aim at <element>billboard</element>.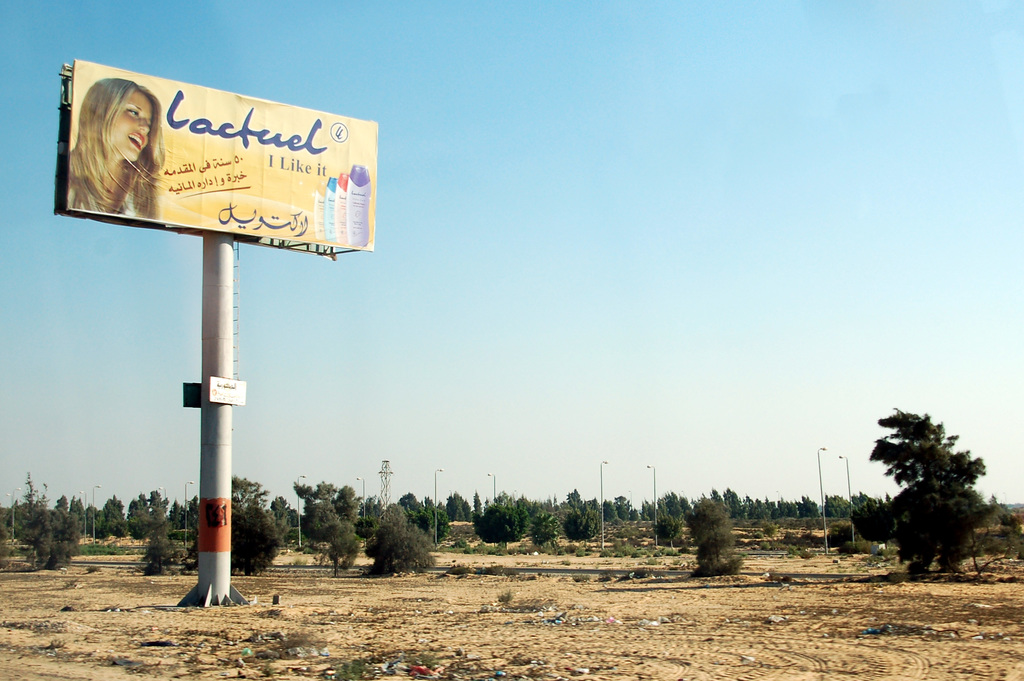
Aimed at 64:74:353:265.
